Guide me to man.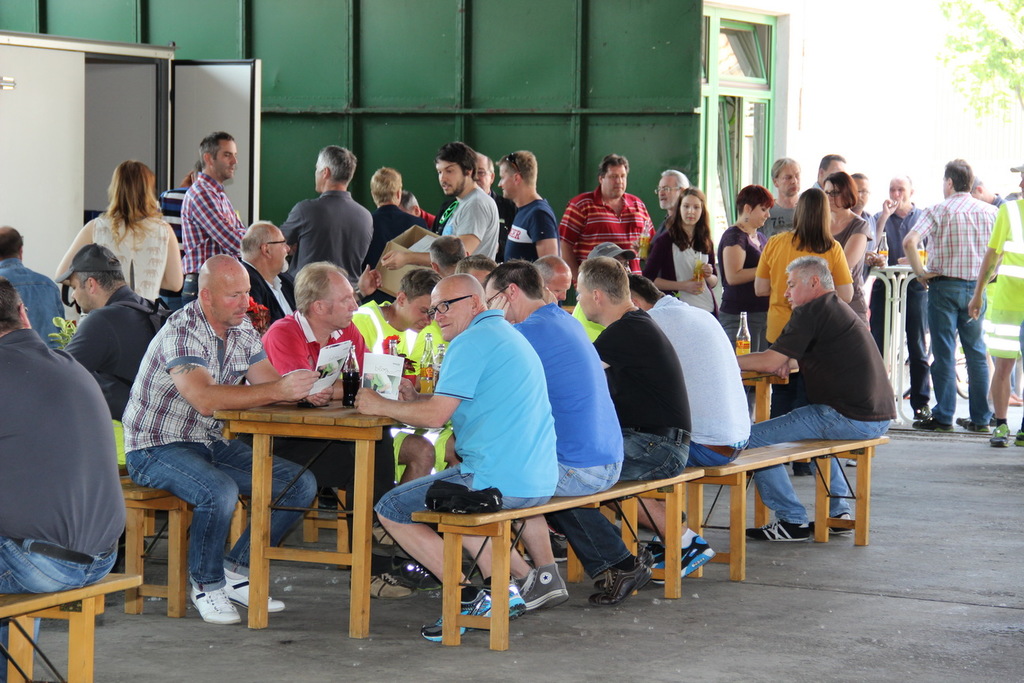
Guidance: [x1=558, y1=153, x2=652, y2=294].
